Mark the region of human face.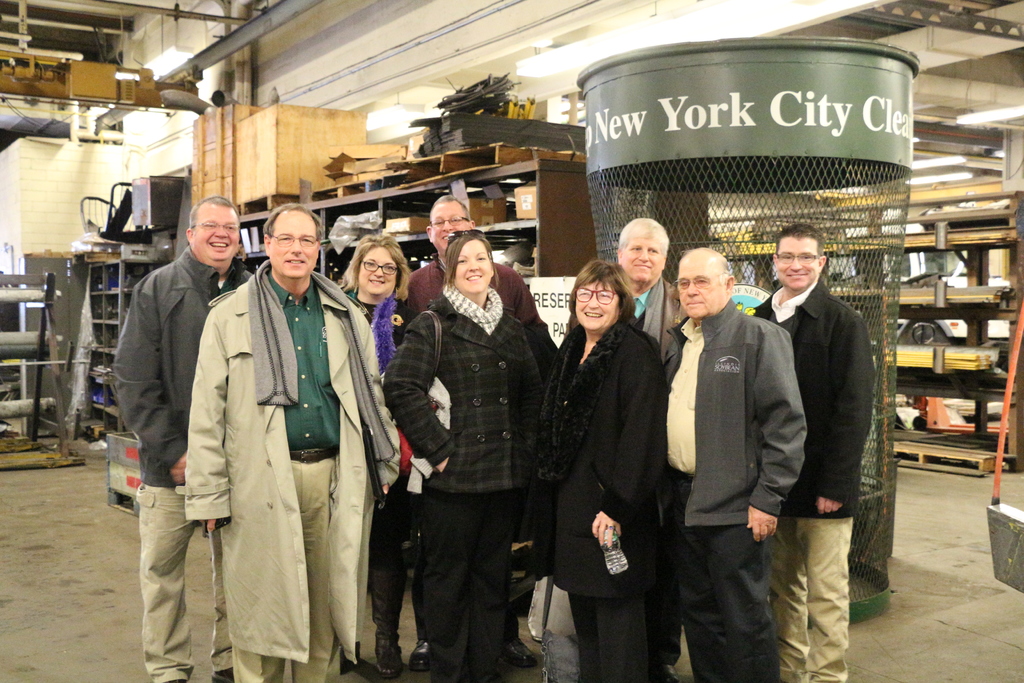
Region: bbox=(671, 258, 726, 314).
